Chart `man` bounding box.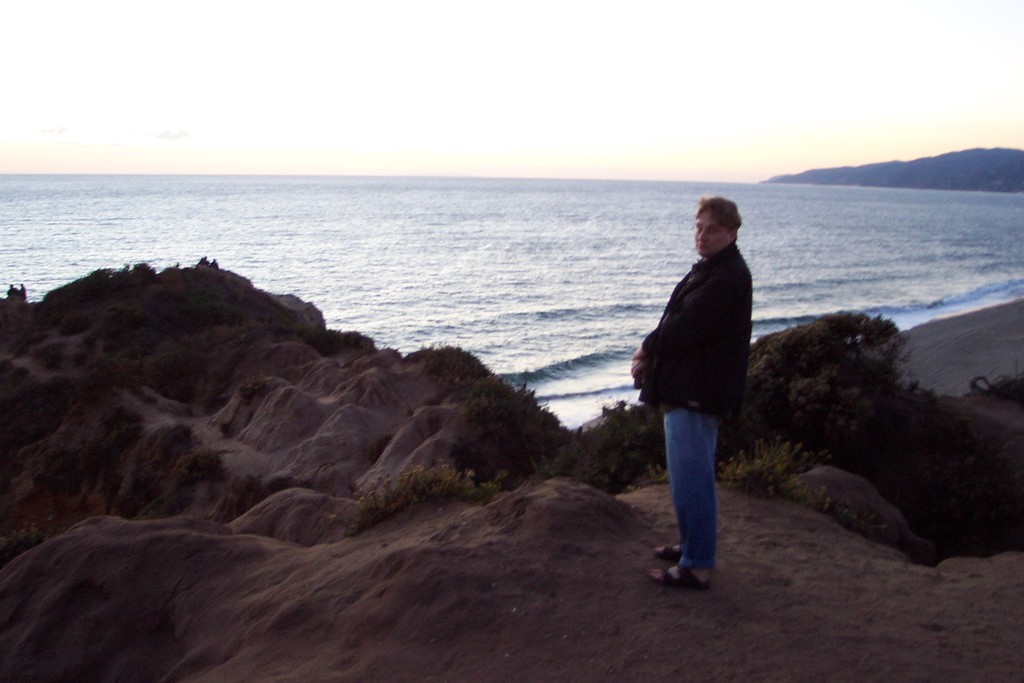
Charted: x1=630 y1=190 x2=769 y2=589.
